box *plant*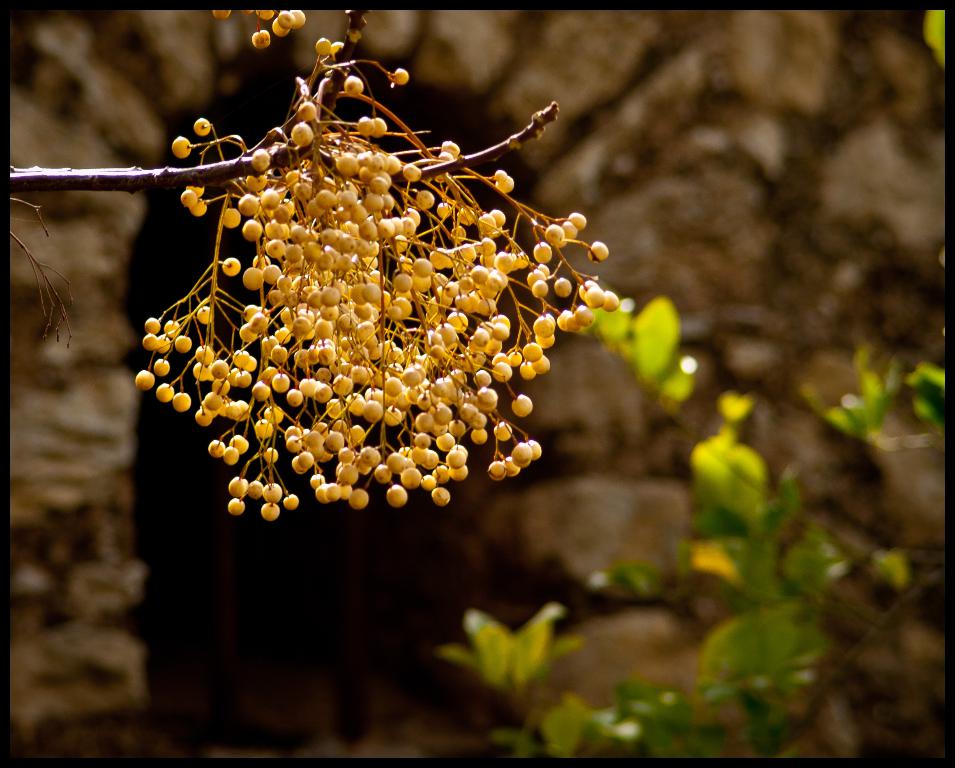
<region>787, 347, 954, 443</region>
